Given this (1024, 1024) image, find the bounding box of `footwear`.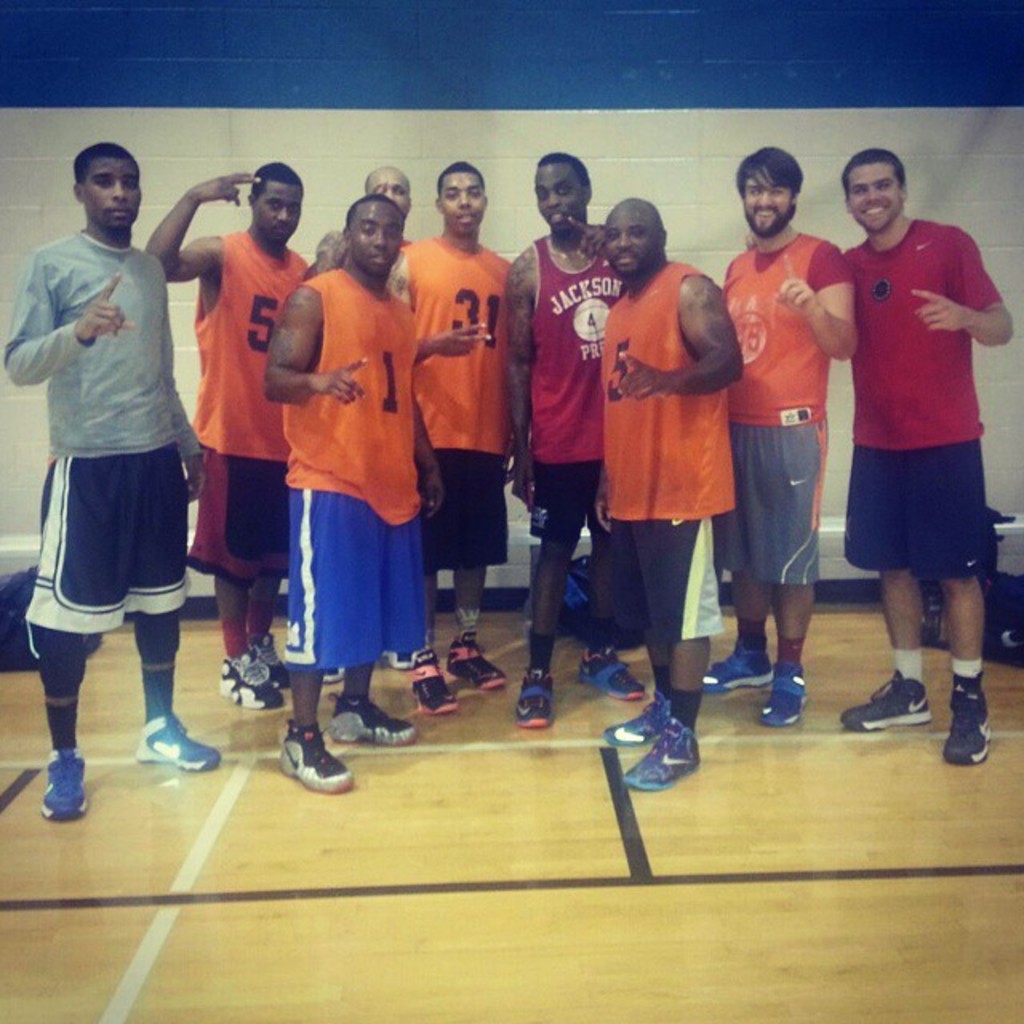
l=696, t=632, r=776, b=694.
